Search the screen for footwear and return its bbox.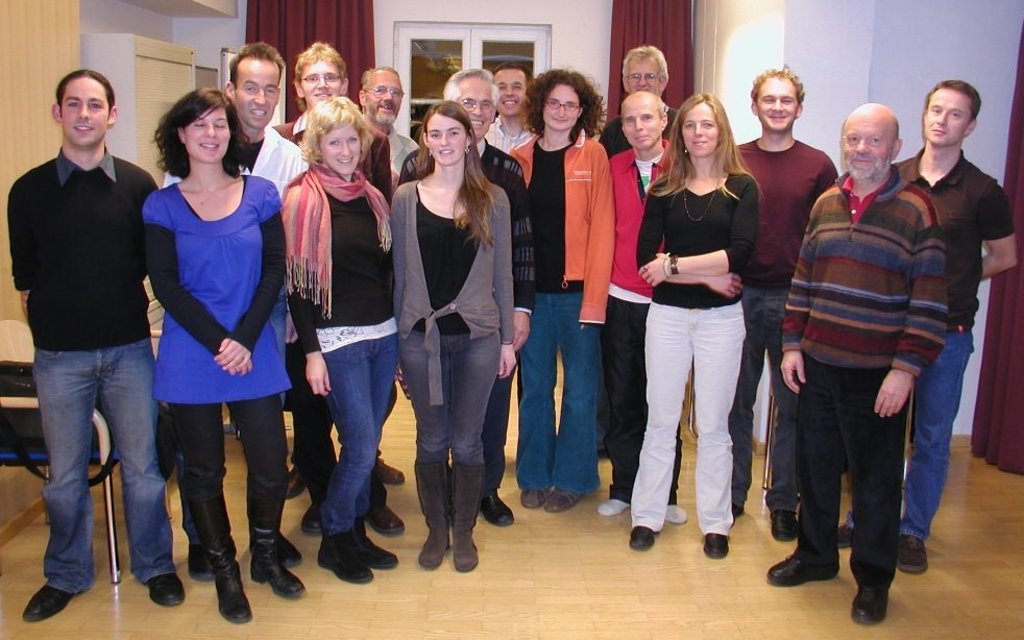
Found: {"x1": 478, "y1": 484, "x2": 515, "y2": 526}.
